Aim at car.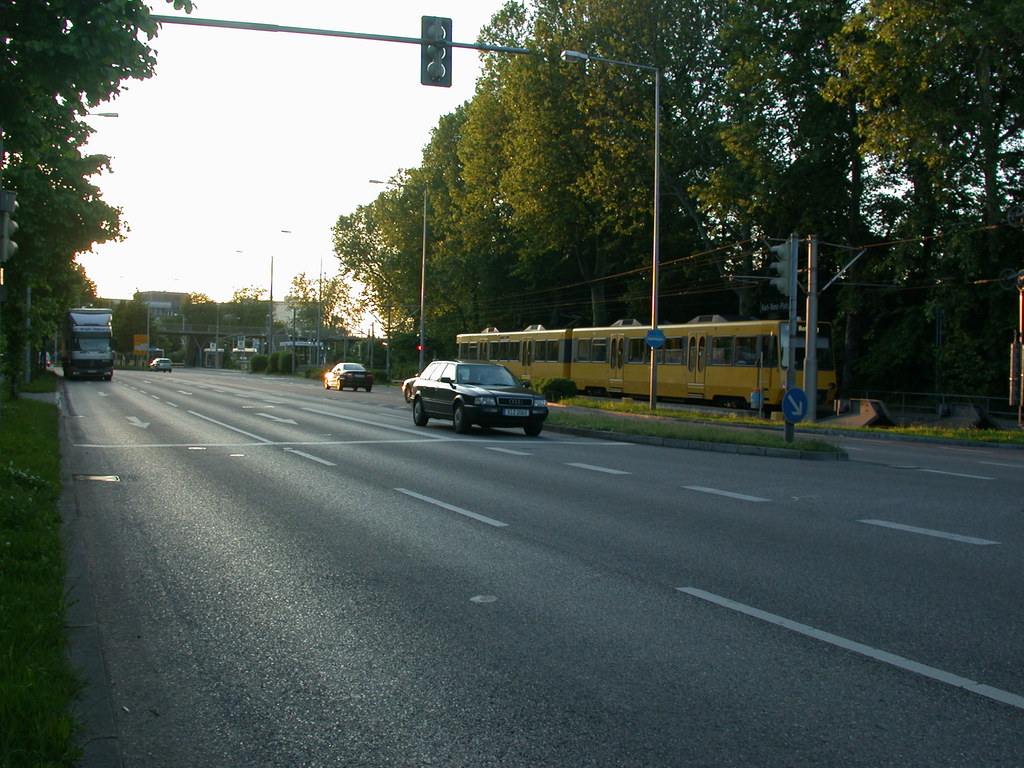
Aimed at crop(324, 357, 372, 394).
